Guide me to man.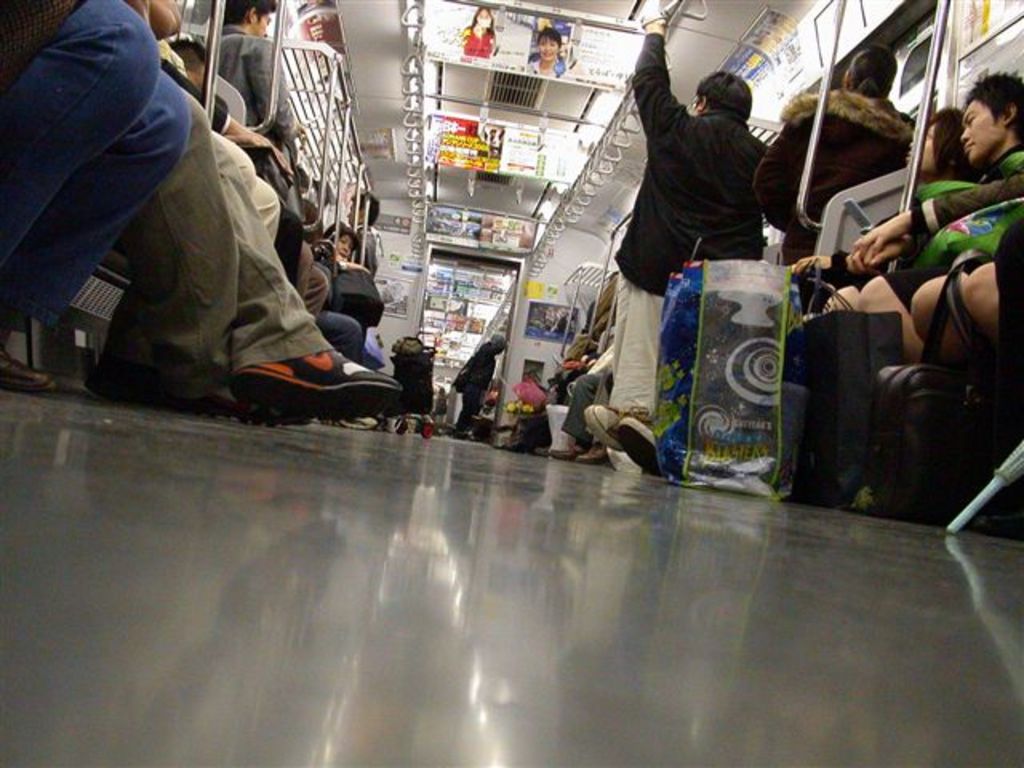
Guidance: <bbox>205, 0, 306, 203</bbox>.
